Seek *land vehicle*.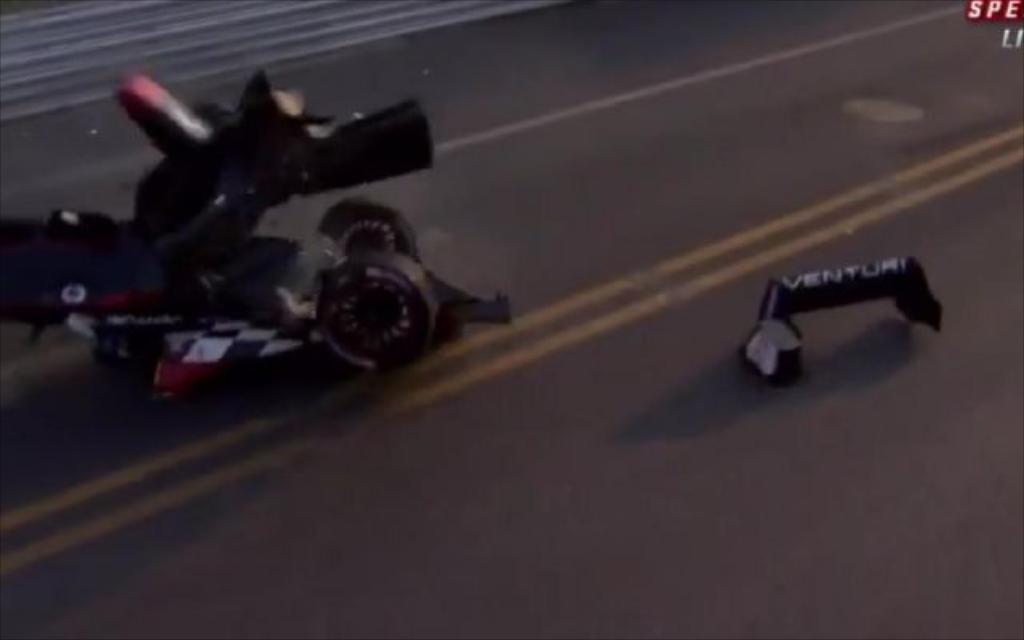
{"left": 10, "top": 64, "right": 538, "bottom": 432}.
